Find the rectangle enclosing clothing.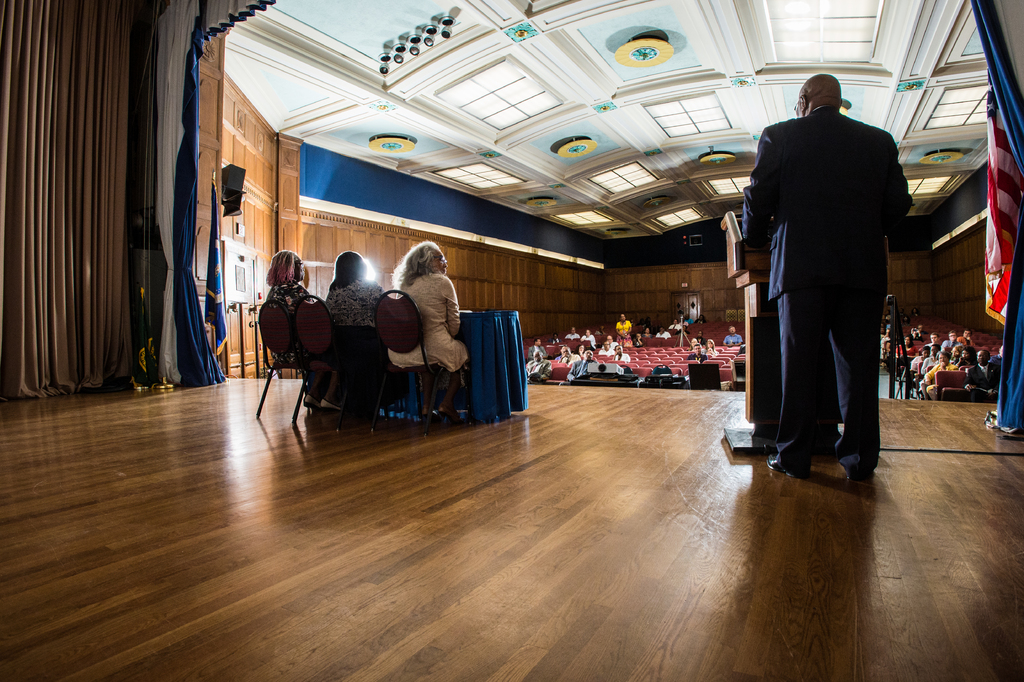
l=746, t=82, r=912, b=468.
